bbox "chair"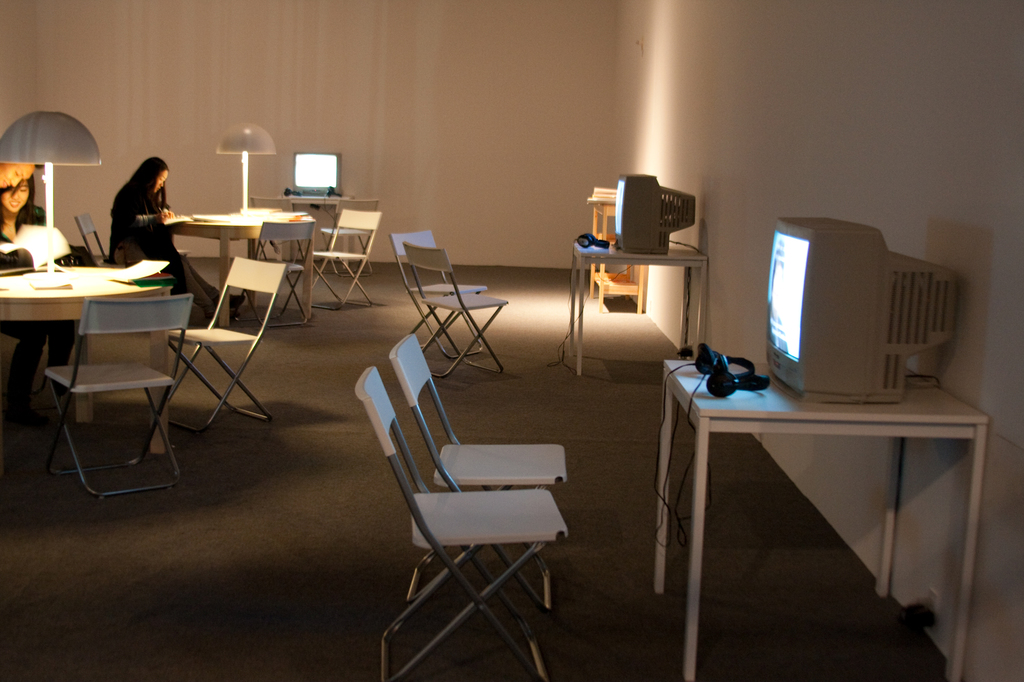
{"left": 77, "top": 212, "right": 189, "bottom": 266}
